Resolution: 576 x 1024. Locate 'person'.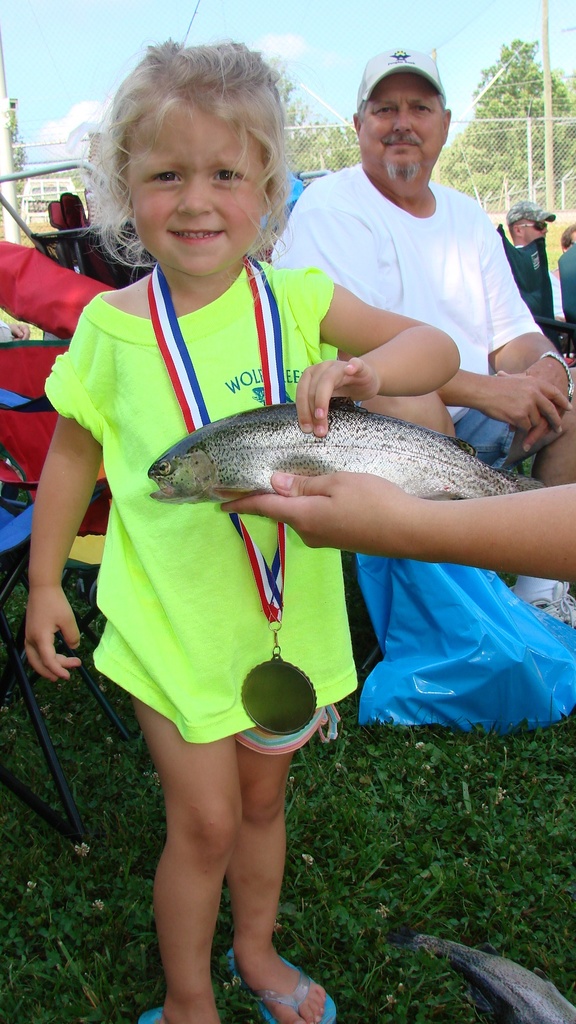
x1=506 y1=200 x2=564 y2=324.
